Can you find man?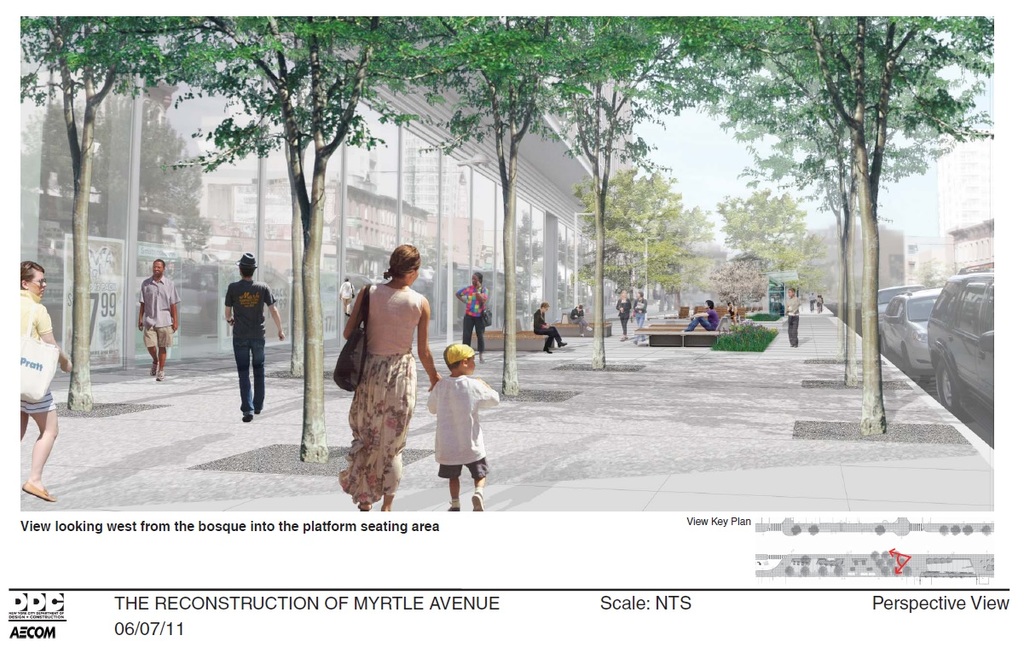
Yes, bounding box: (571, 297, 598, 338).
